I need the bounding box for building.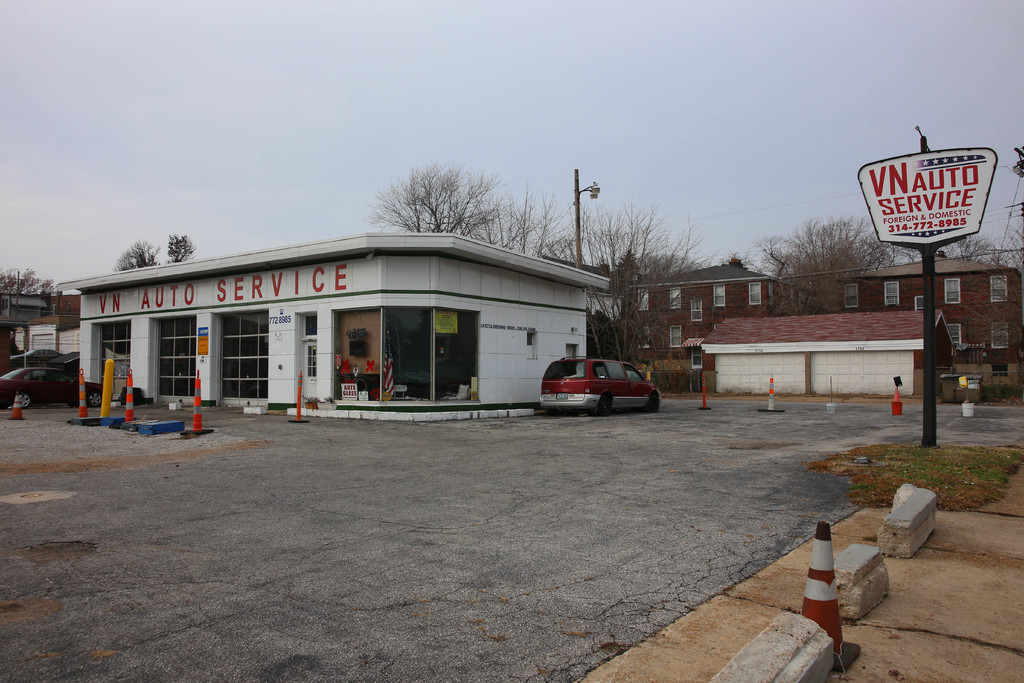
Here it is: 826 245 1023 360.
